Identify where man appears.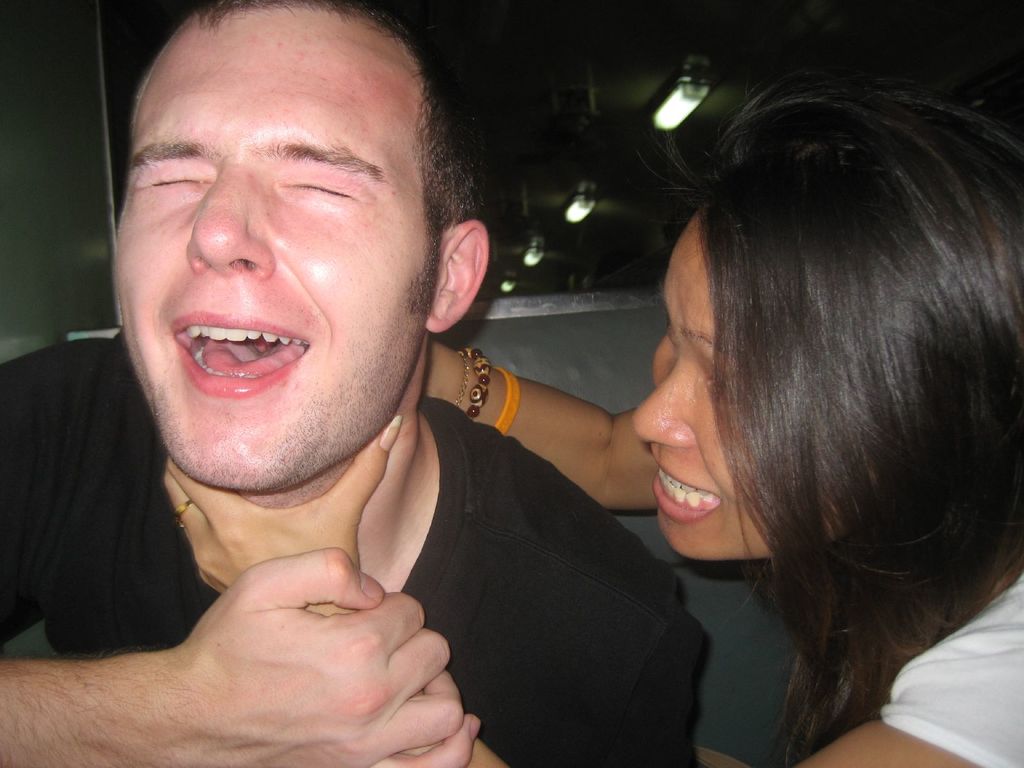
Appears at BBox(0, 11, 753, 737).
